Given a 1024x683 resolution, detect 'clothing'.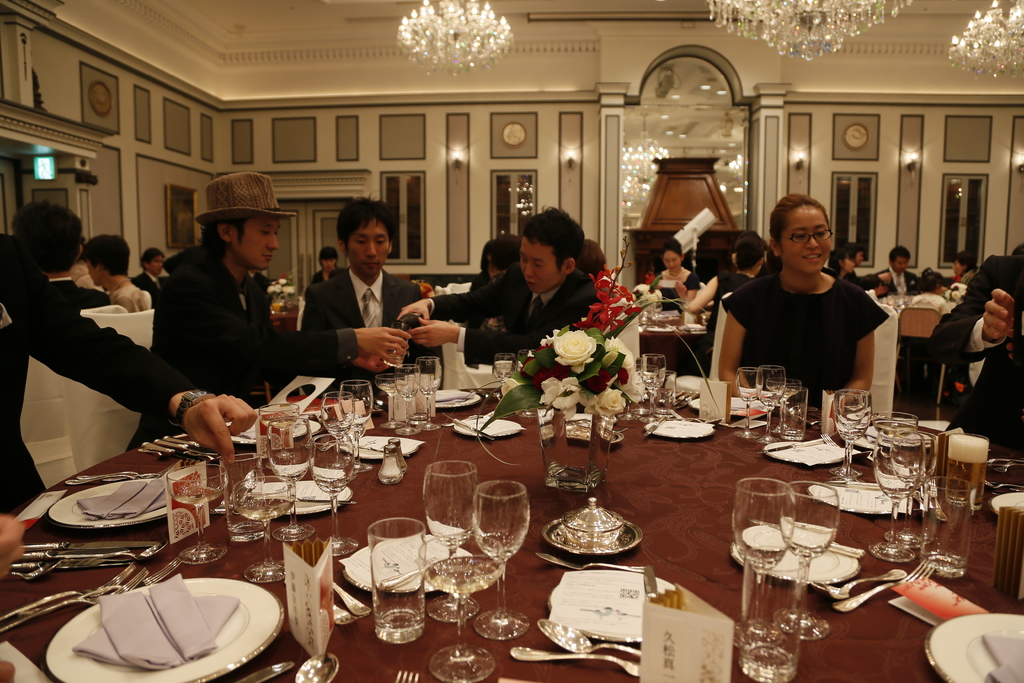
(left=912, top=289, right=954, bottom=318).
